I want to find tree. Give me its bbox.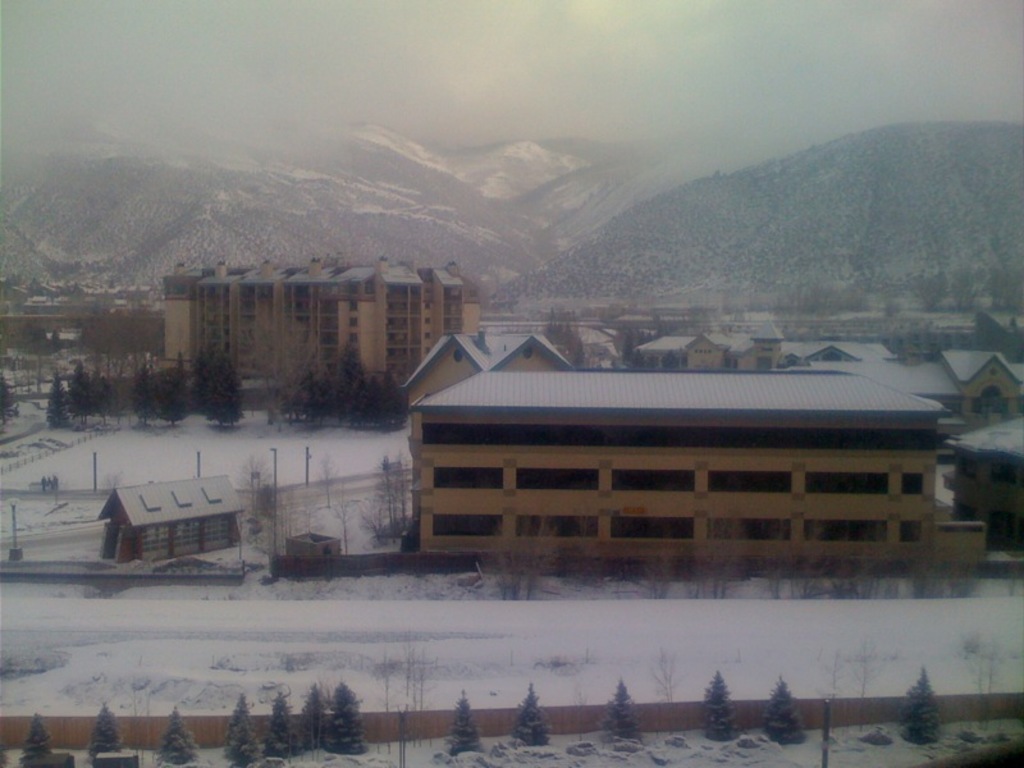
box(273, 690, 291, 755).
